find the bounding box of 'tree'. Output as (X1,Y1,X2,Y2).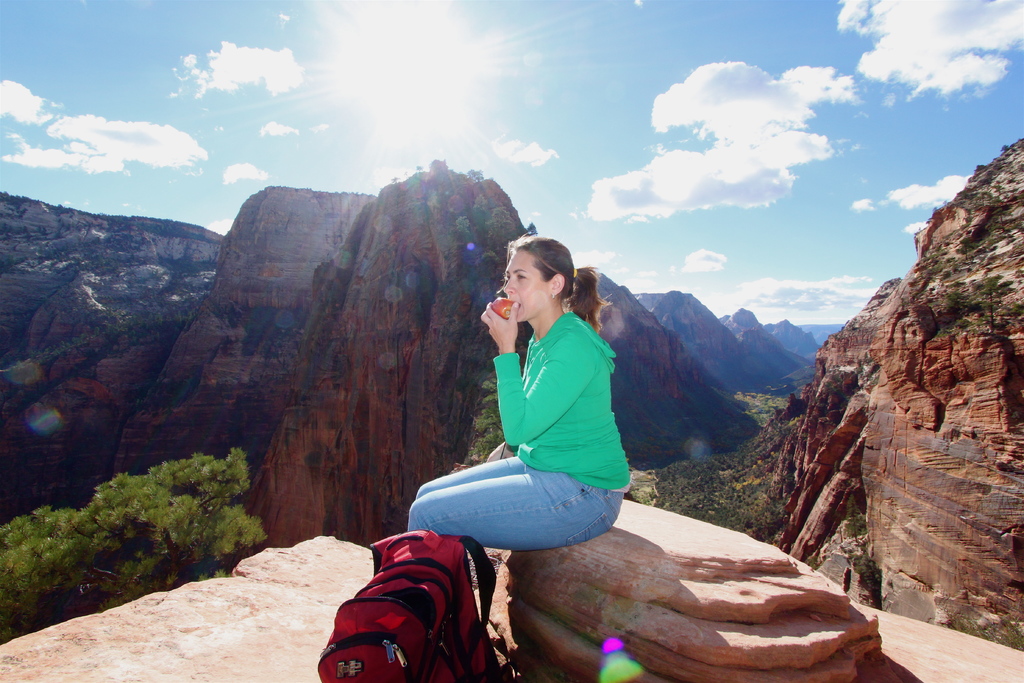
(836,498,872,539).
